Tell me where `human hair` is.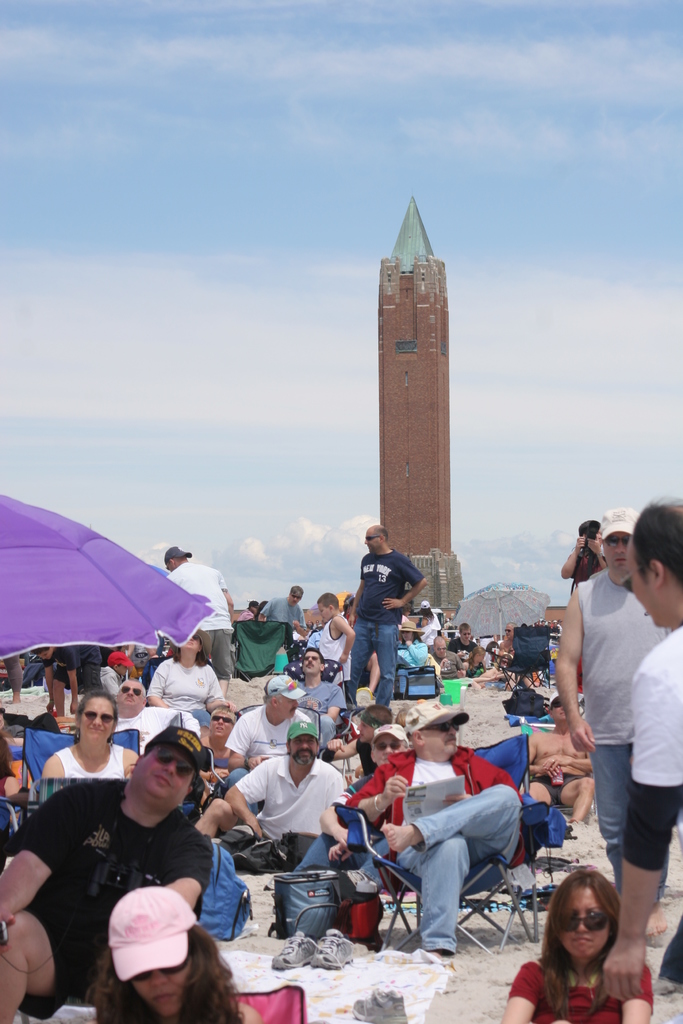
`human hair` is at 71 689 119 746.
